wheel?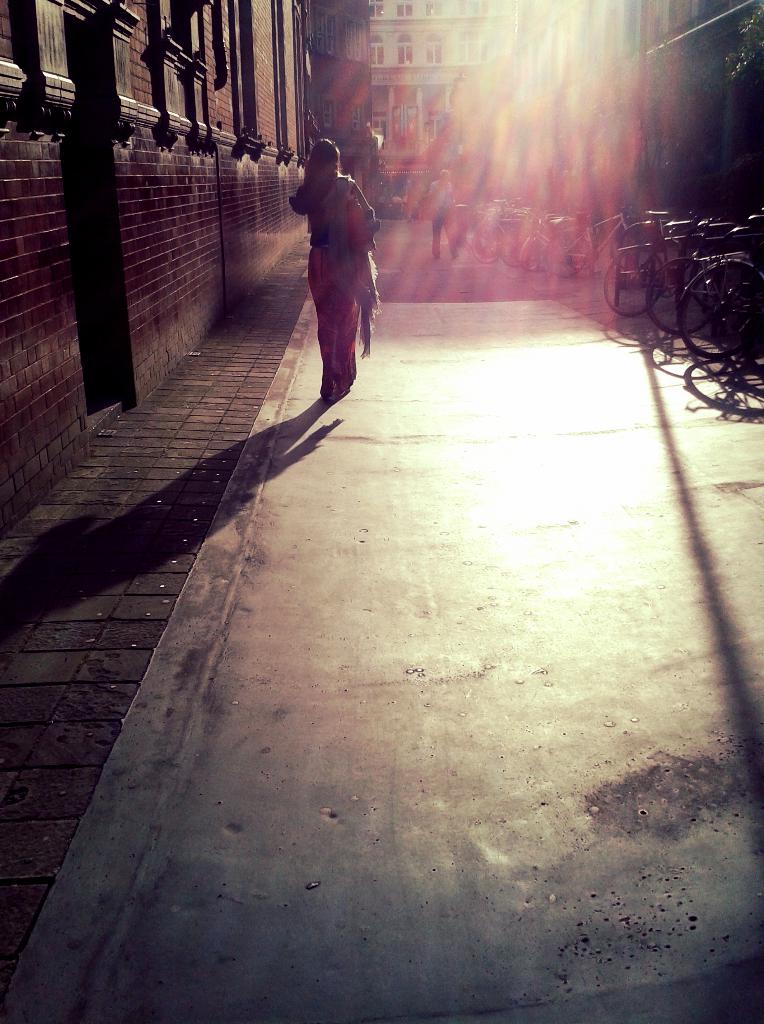
<box>678,266,763,360</box>
